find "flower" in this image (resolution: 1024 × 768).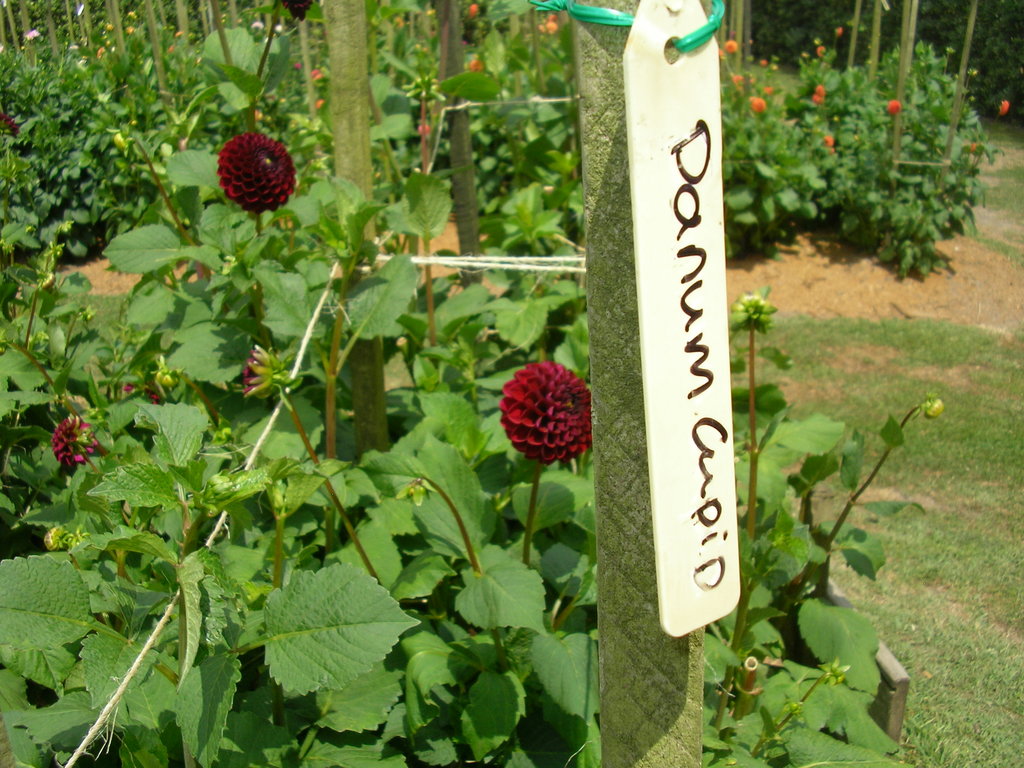
(x1=813, y1=45, x2=826, y2=61).
